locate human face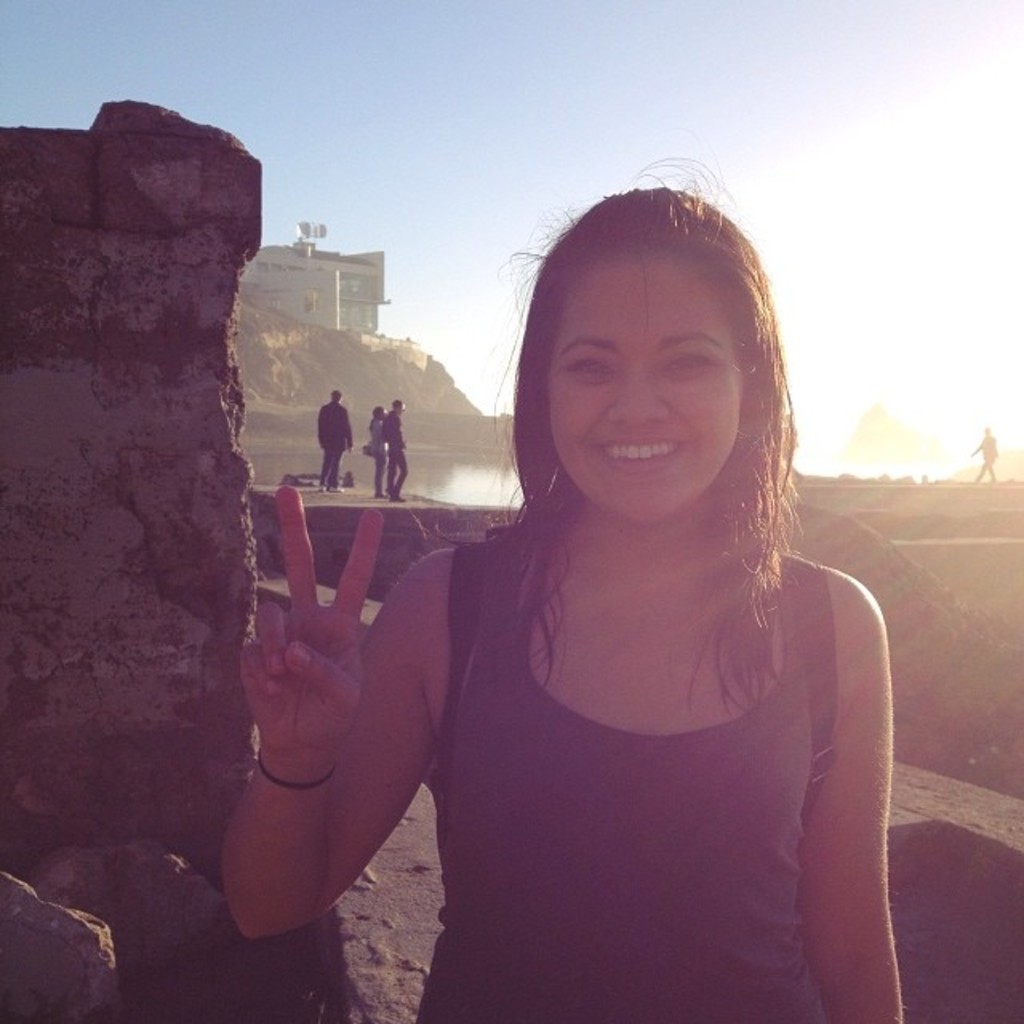
549 237 749 515
